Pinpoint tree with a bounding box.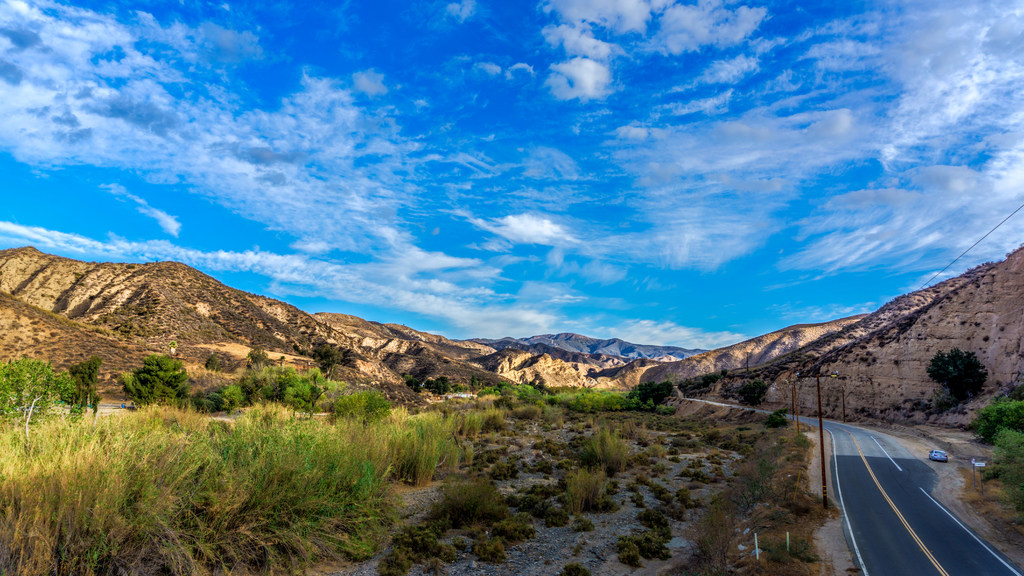
crop(428, 376, 450, 397).
